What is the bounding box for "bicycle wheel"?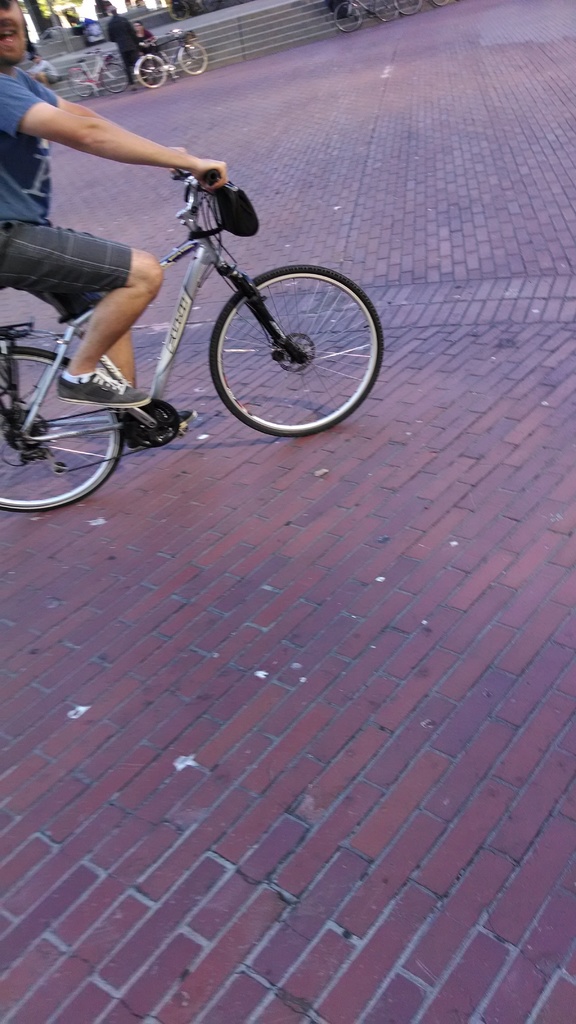
<bbox>393, 0, 421, 15</bbox>.
